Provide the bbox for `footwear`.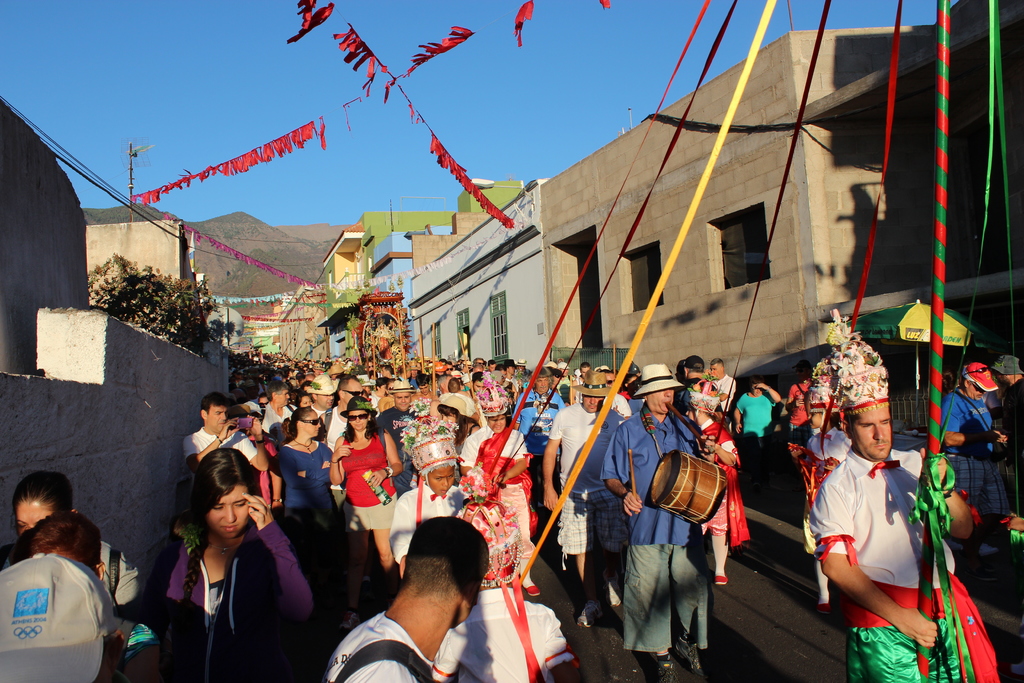
box=[674, 630, 703, 676].
